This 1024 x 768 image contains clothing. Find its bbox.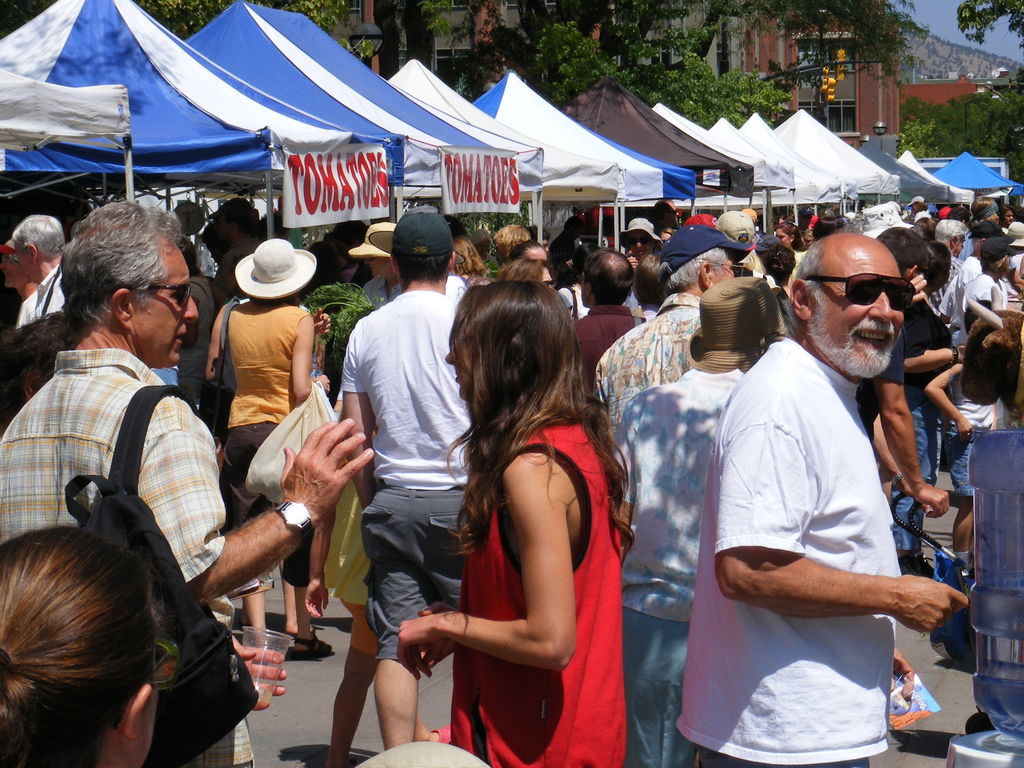
<box>593,291,704,428</box>.
